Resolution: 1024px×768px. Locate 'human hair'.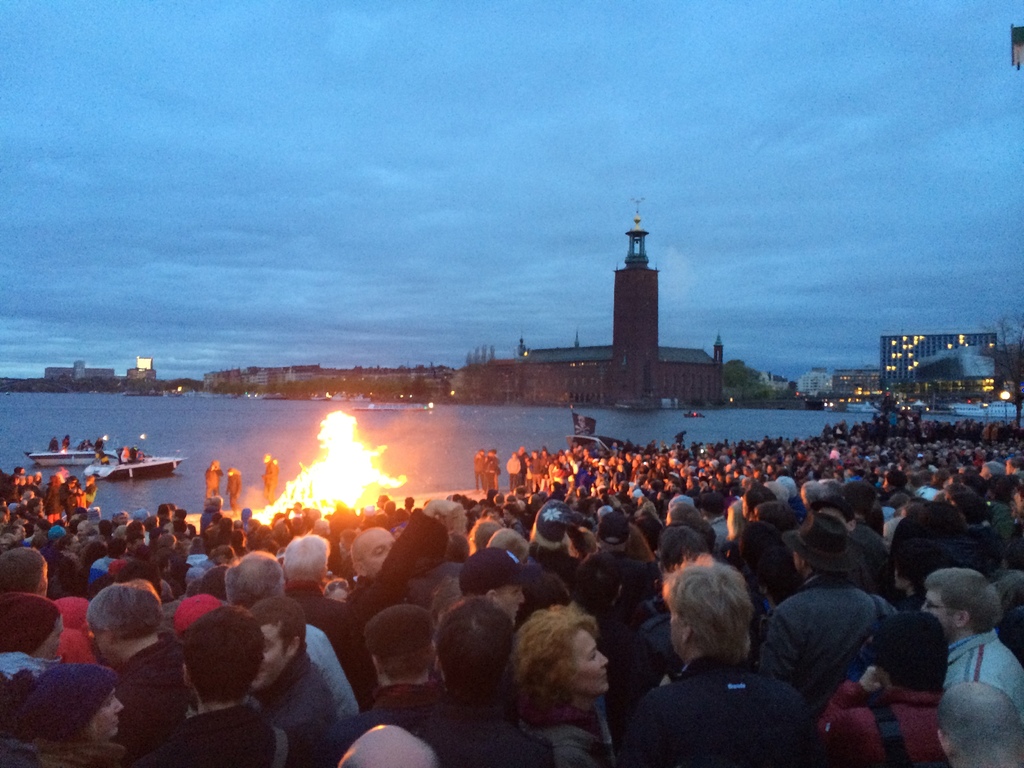
locate(513, 603, 600, 728).
